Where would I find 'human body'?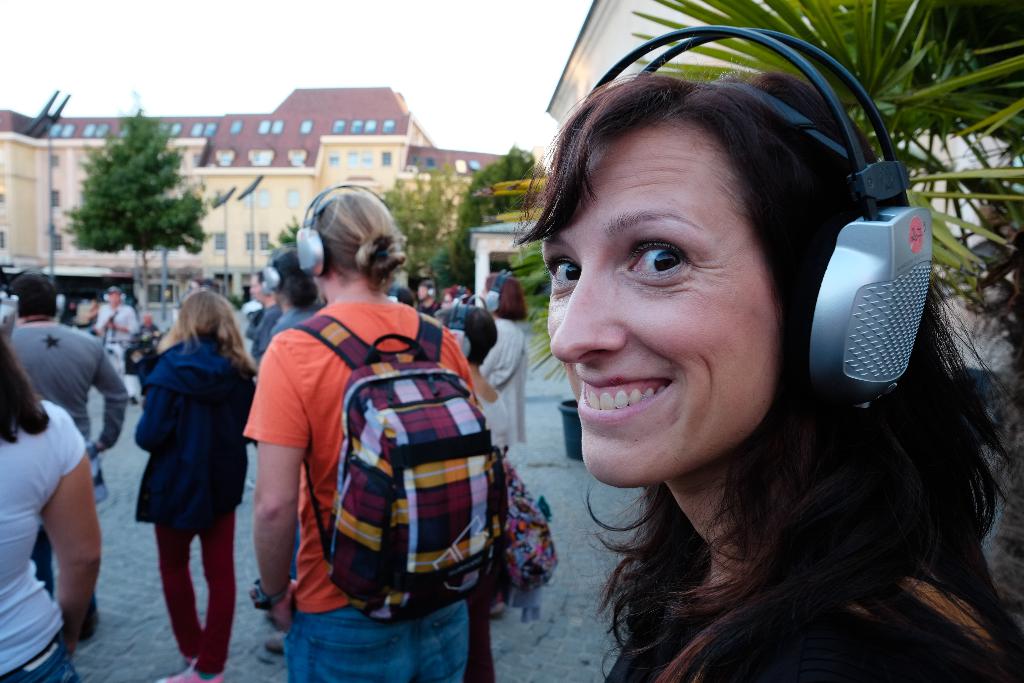
At {"left": 6, "top": 318, "right": 125, "bottom": 641}.
